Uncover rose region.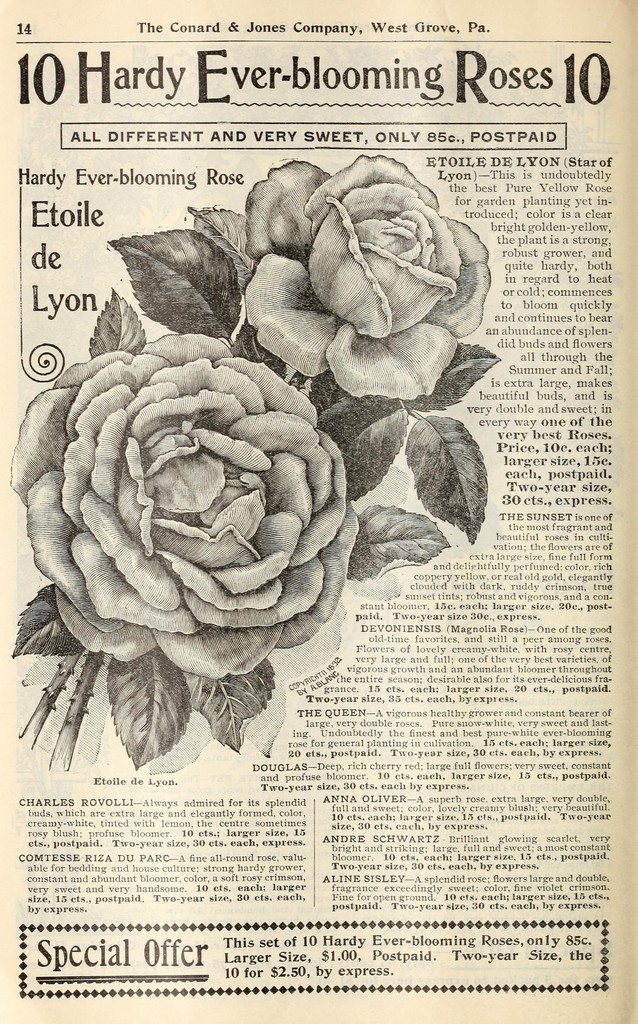
Uncovered: rect(239, 150, 490, 407).
